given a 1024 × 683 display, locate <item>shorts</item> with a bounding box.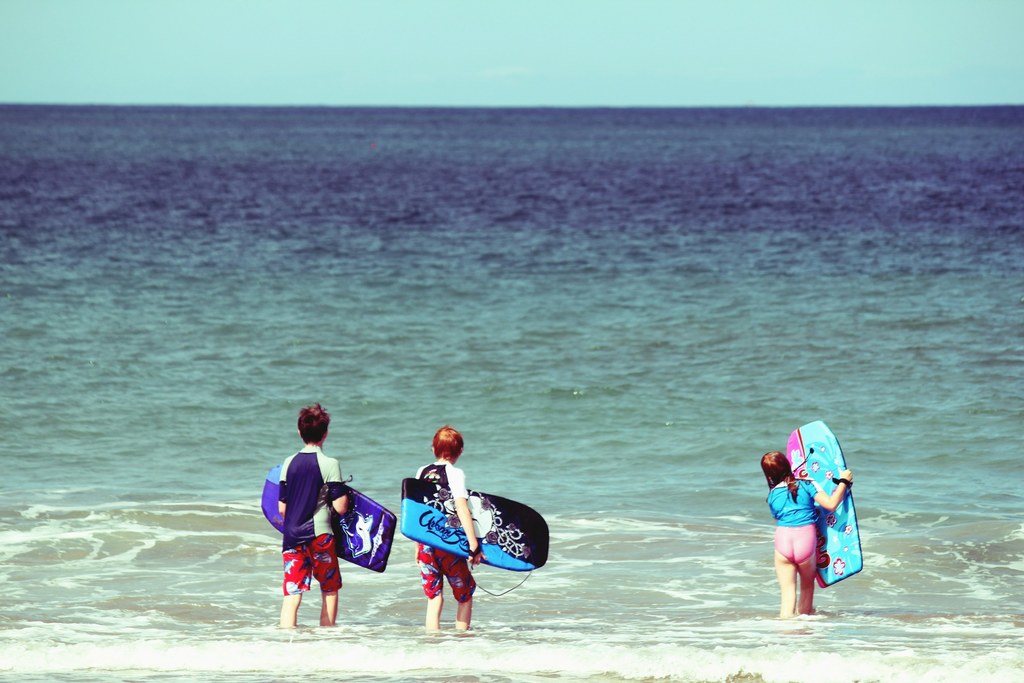
Located: (413, 542, 475, 601).
